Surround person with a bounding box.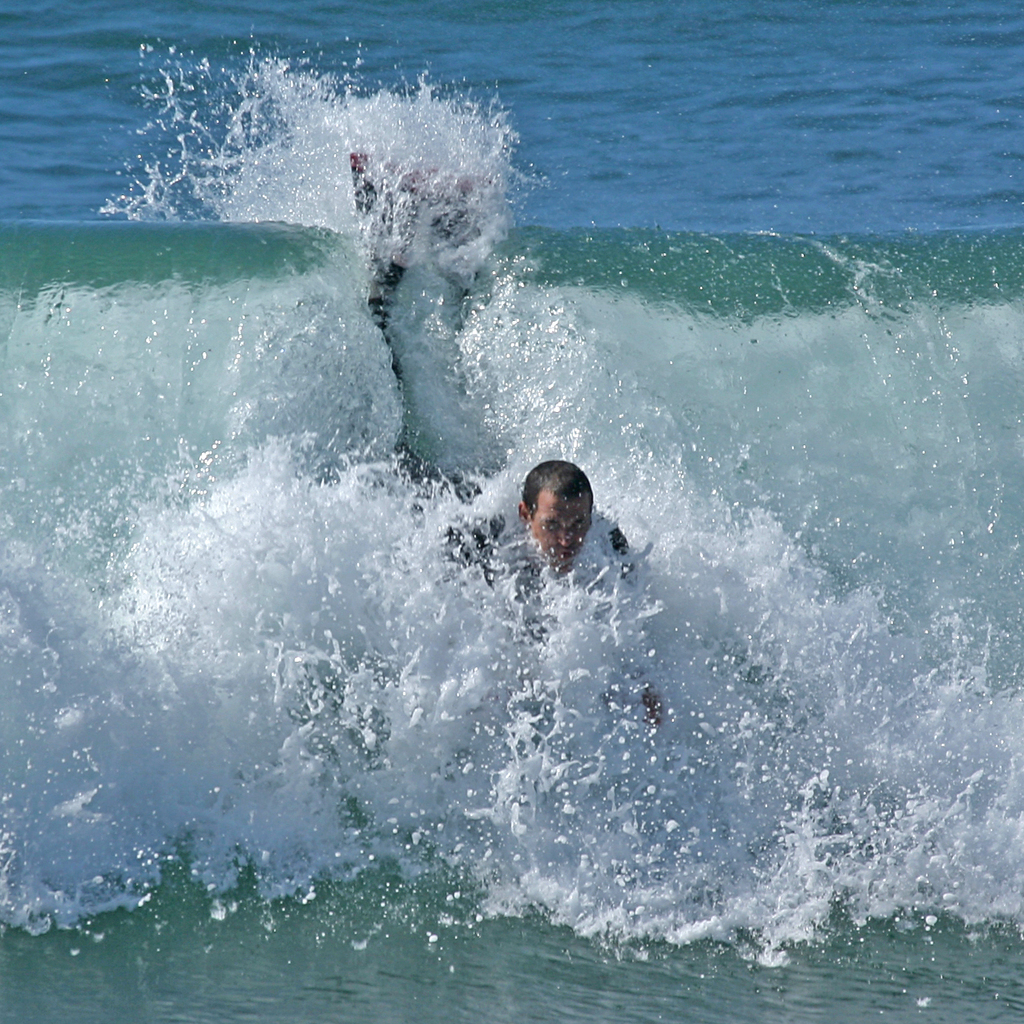
(x1=415, y1=458, x2=653, y2=710).
